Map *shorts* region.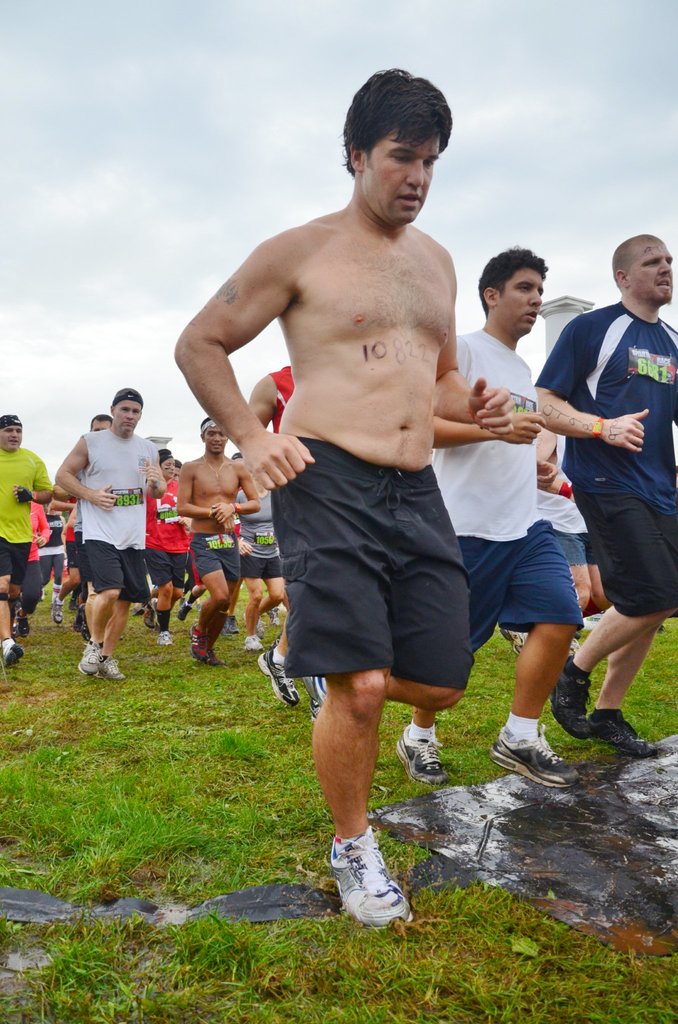
Mapped to {"x1": 573, "y1": 483, "x2": 677, "y2": 614}.
